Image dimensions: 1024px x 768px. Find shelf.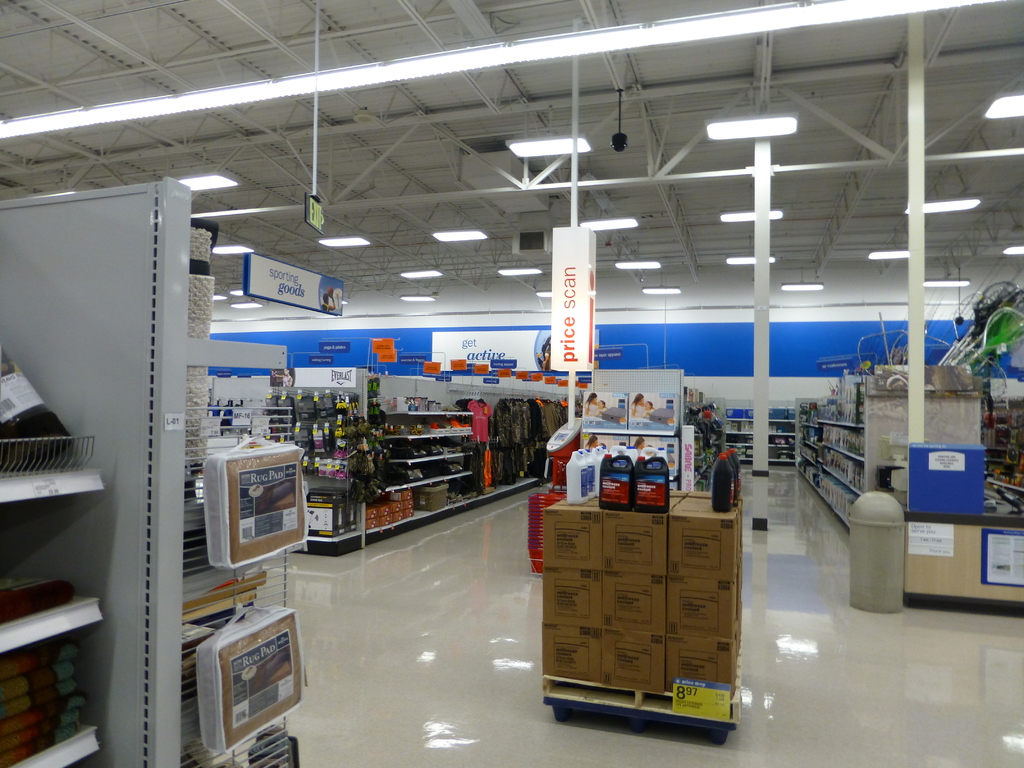
box=[360, 461, 467, 494].
